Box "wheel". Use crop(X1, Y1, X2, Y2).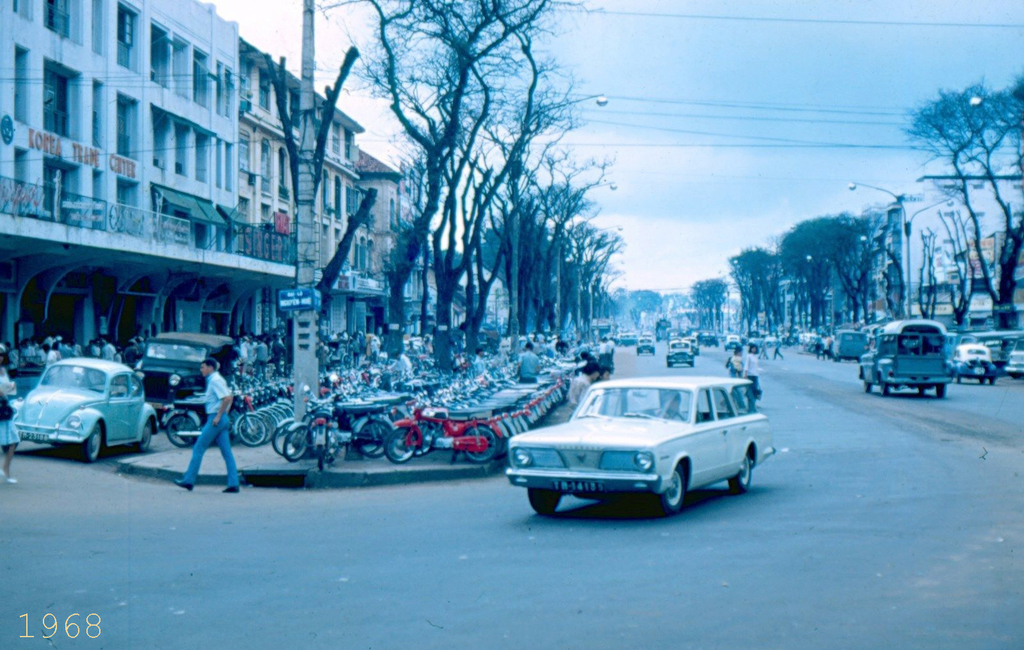
crop(660, 467, 684, 518).
